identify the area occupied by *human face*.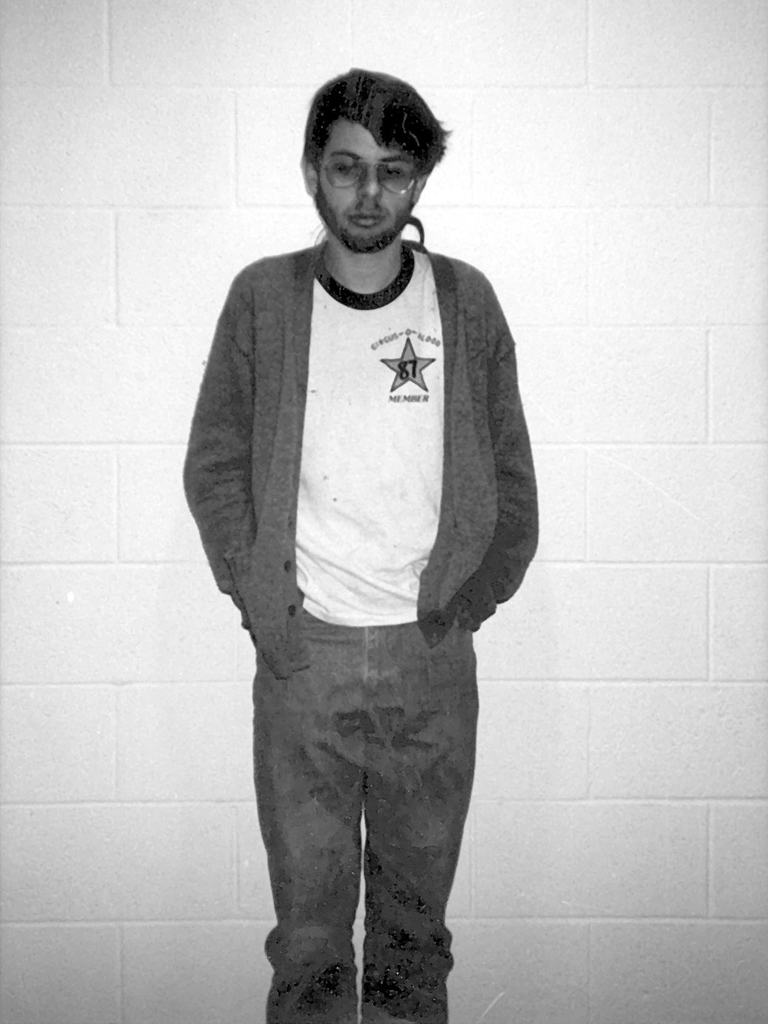
Area: [316, 129, 418, 248].
